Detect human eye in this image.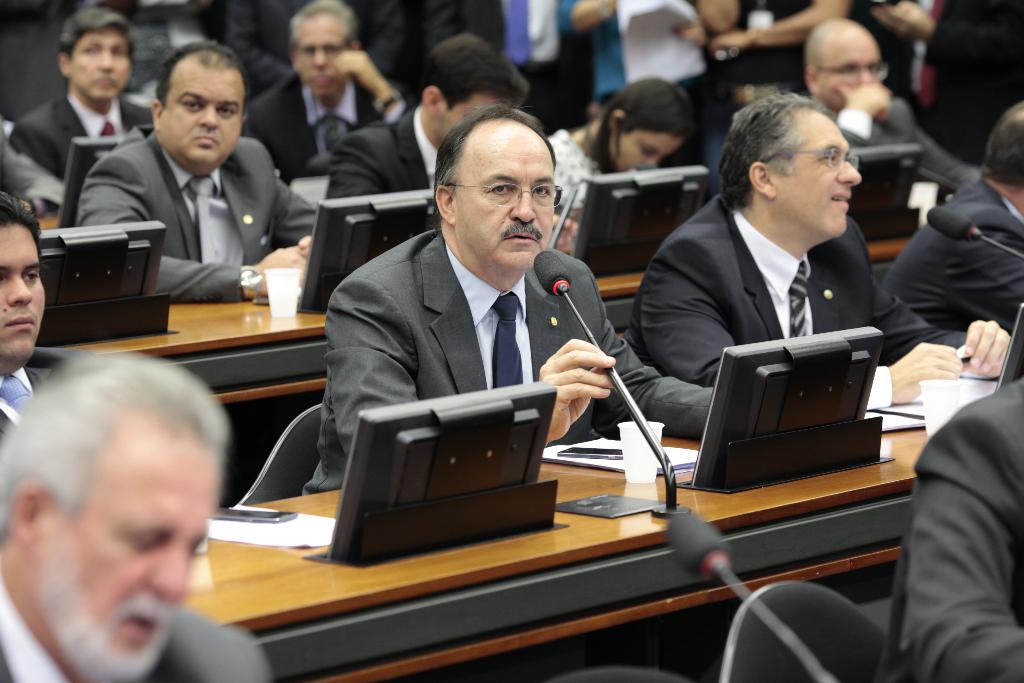
Detection: x1=182, y1=97, x2=203, y2=115.
